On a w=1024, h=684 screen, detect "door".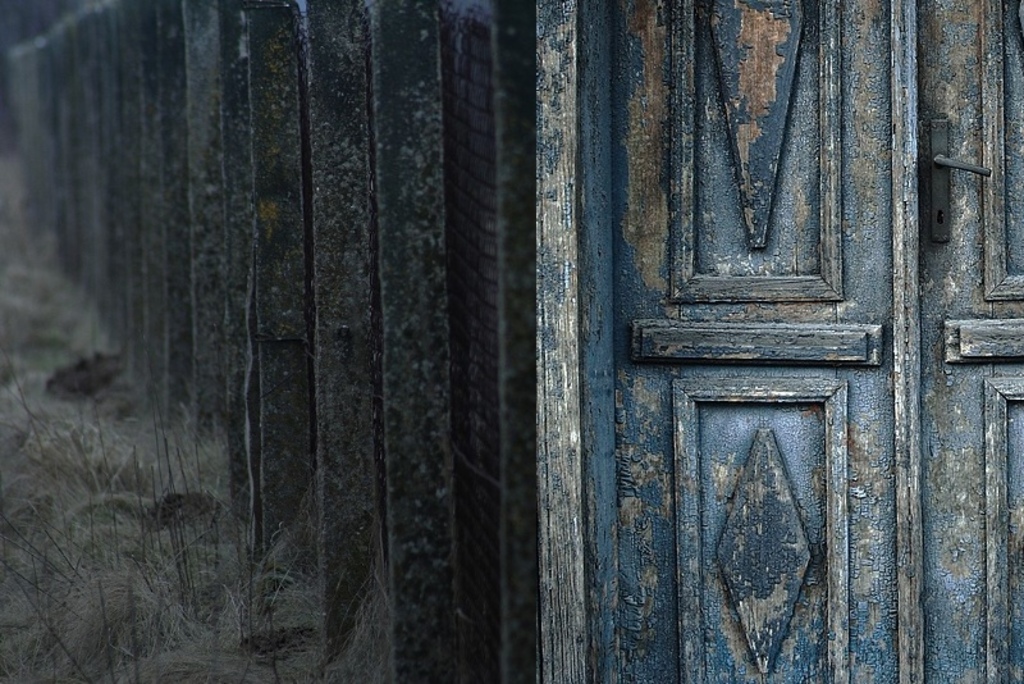
left=535, top=4, right=1023, bottom=683.
